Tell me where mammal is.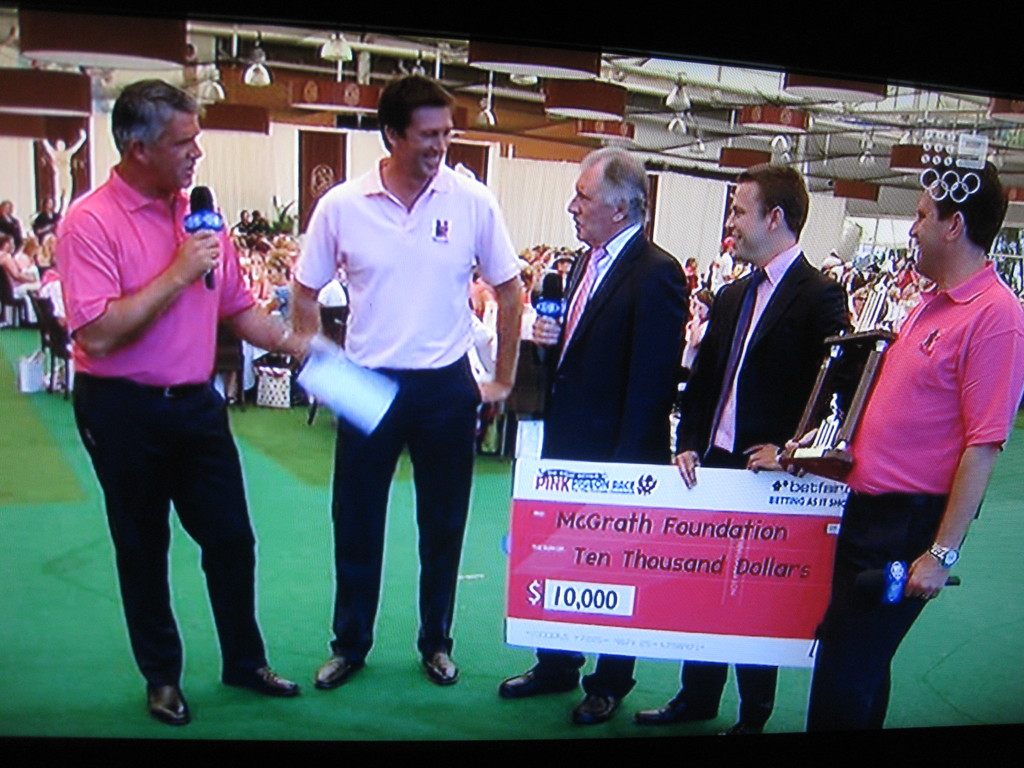
mammal is at (849,286,868,327).
